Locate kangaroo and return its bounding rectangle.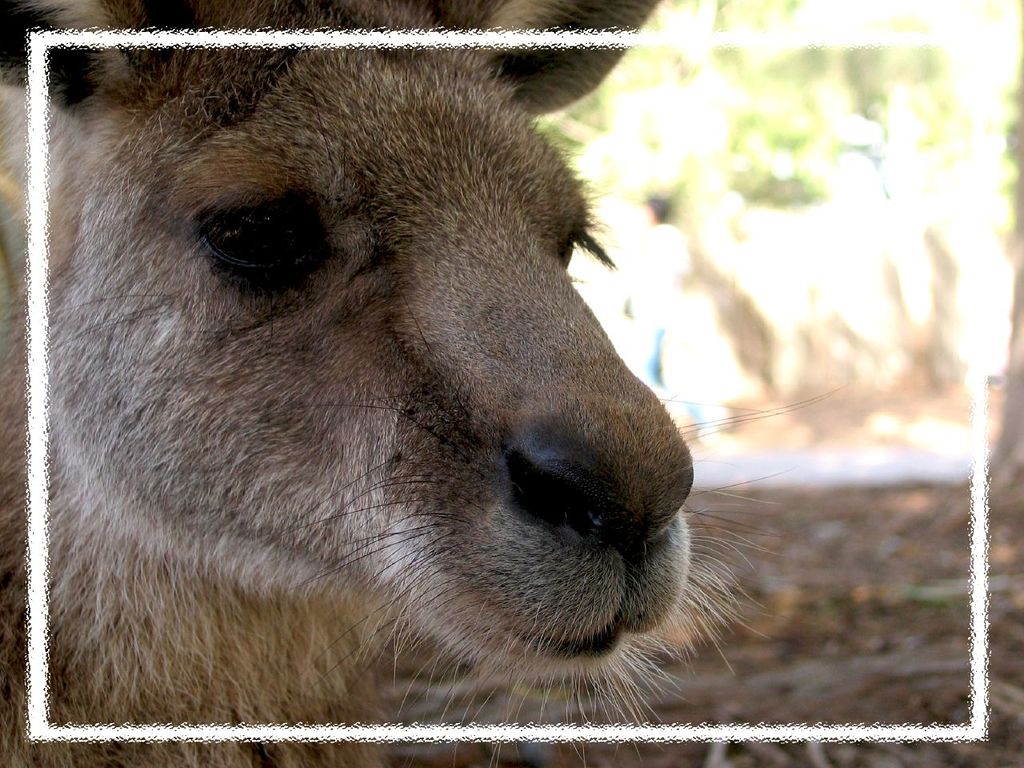
<box>0,0,850,767</box>.
